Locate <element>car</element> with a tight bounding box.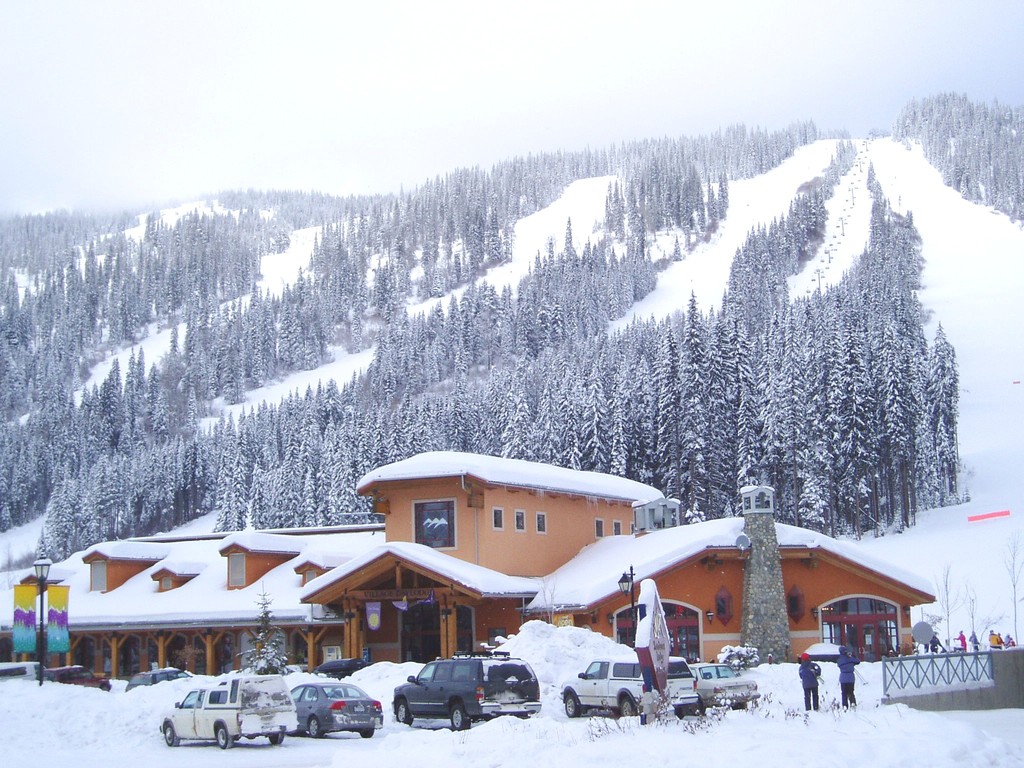
bbox(685, 664, 764, 715).
